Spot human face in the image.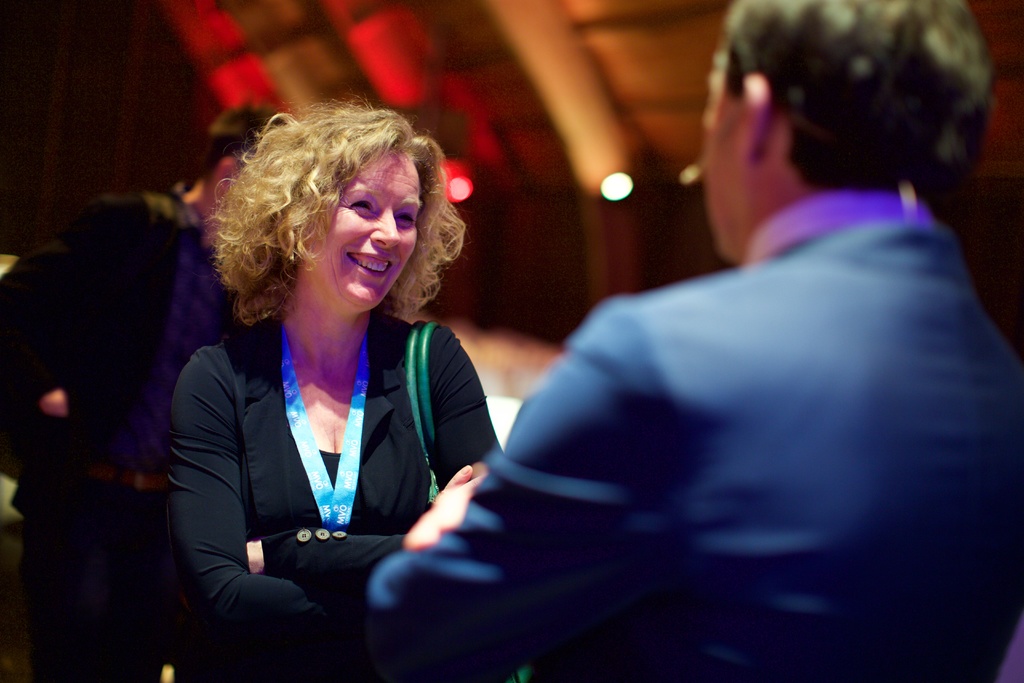
human face found at 312 145 424 311.
